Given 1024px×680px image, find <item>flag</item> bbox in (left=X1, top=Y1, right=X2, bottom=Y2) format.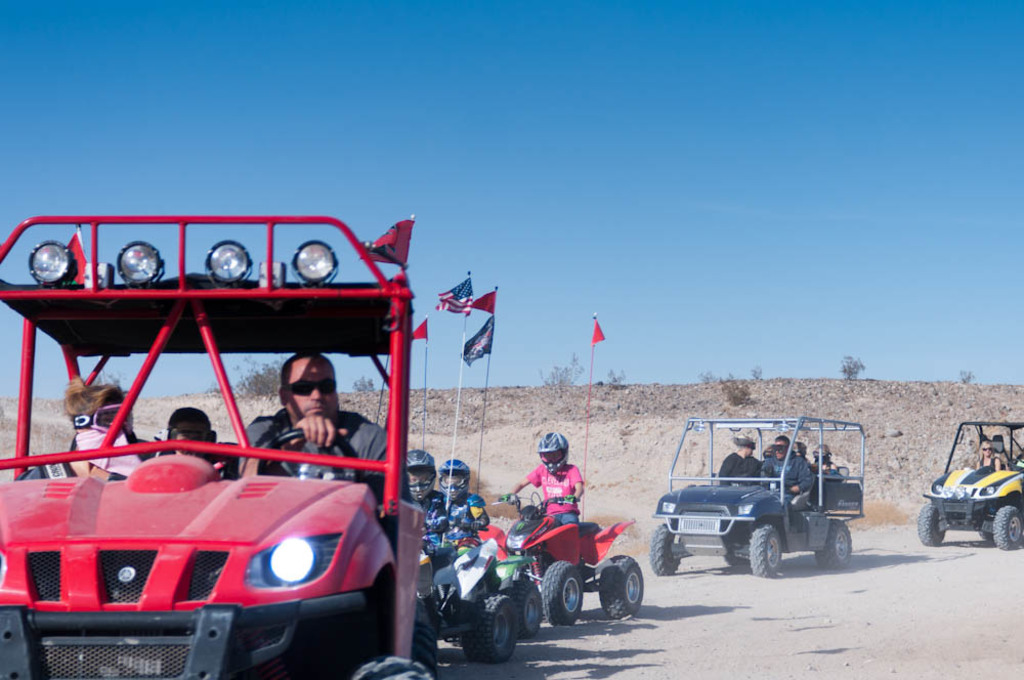
(left=458, top=316, right=500, bottom=366).
